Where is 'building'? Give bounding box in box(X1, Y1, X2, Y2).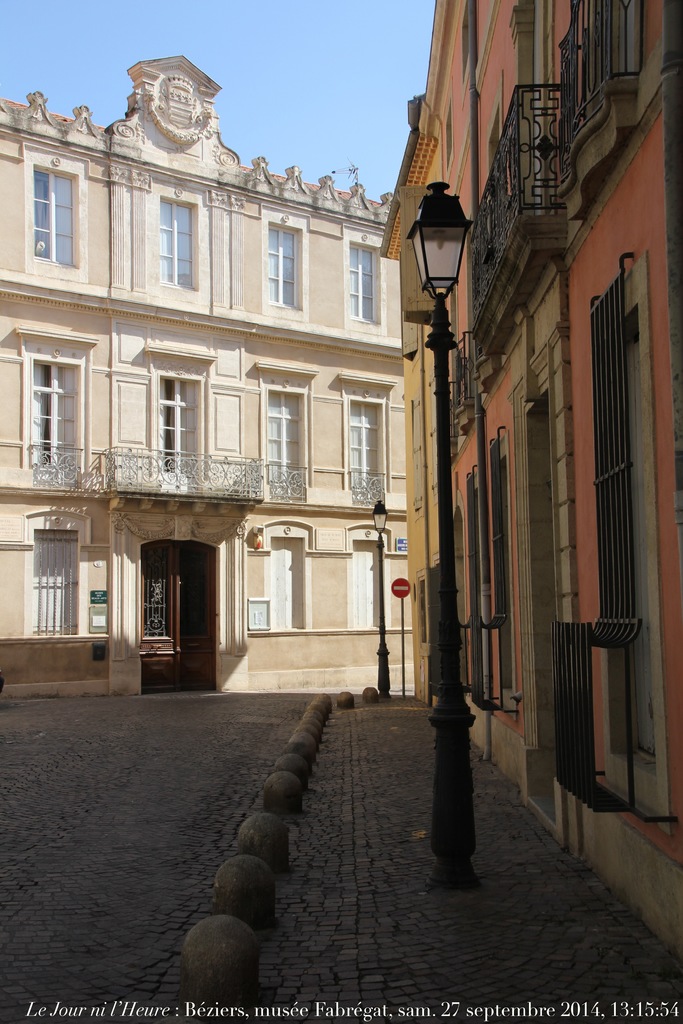
box(0, 50, 421, 696).
